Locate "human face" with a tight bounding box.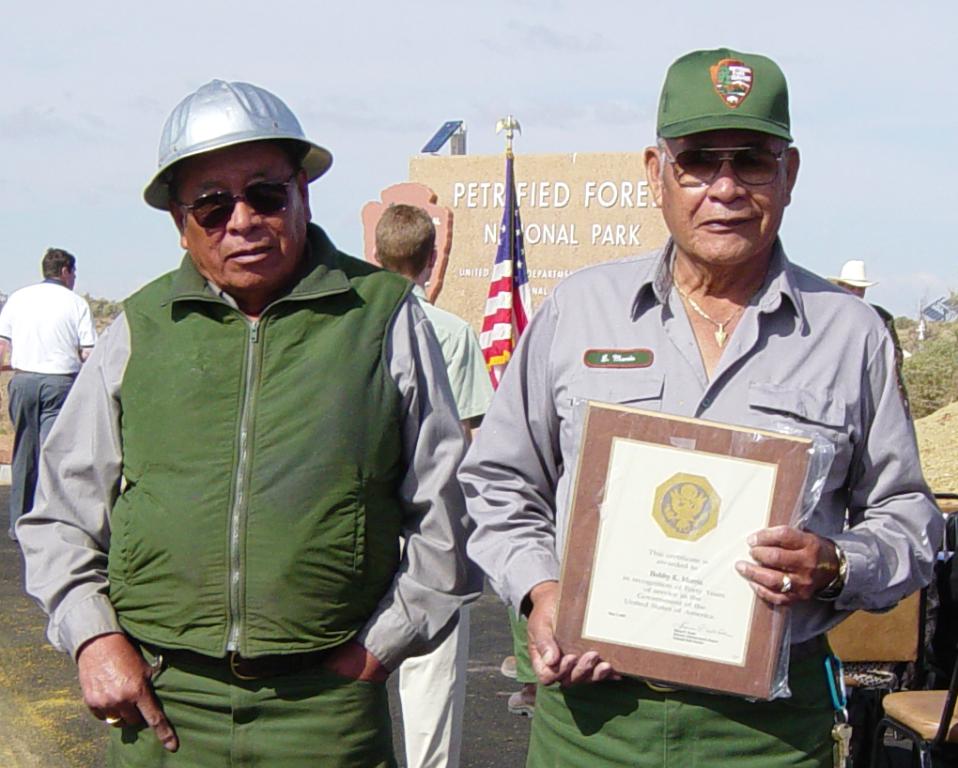
x1=664, y1=129, x2=789, y2=260.
